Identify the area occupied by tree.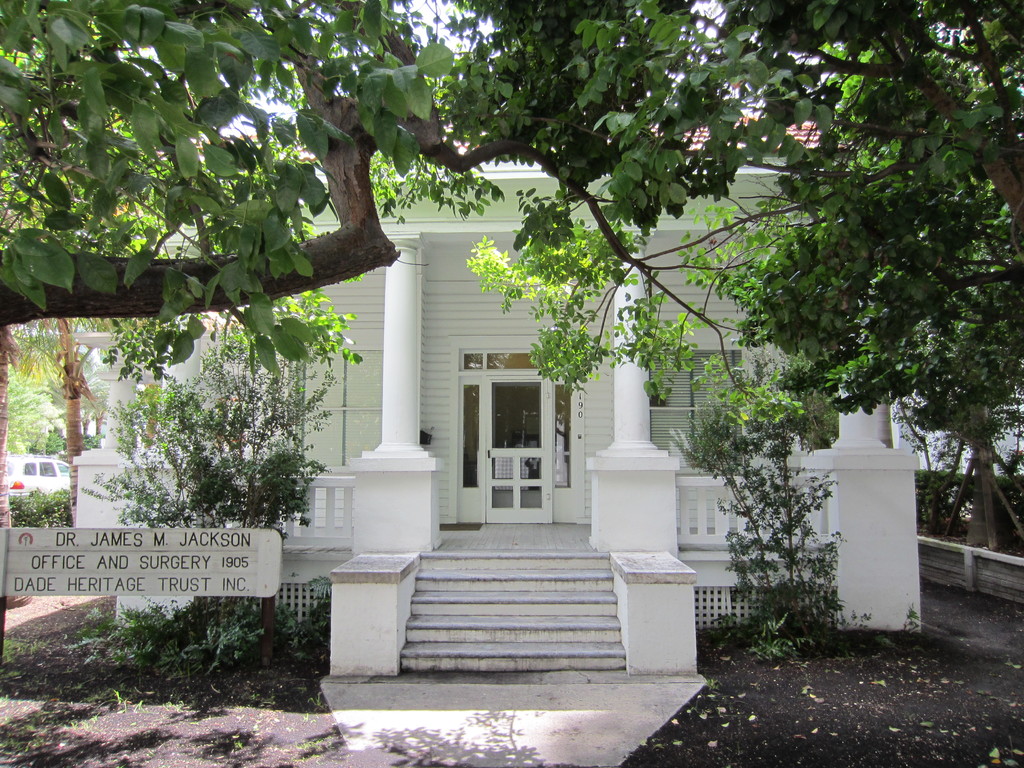
Area: {"x1": 0, "y1": 0, "x2": 1023, "y2": 329}.
